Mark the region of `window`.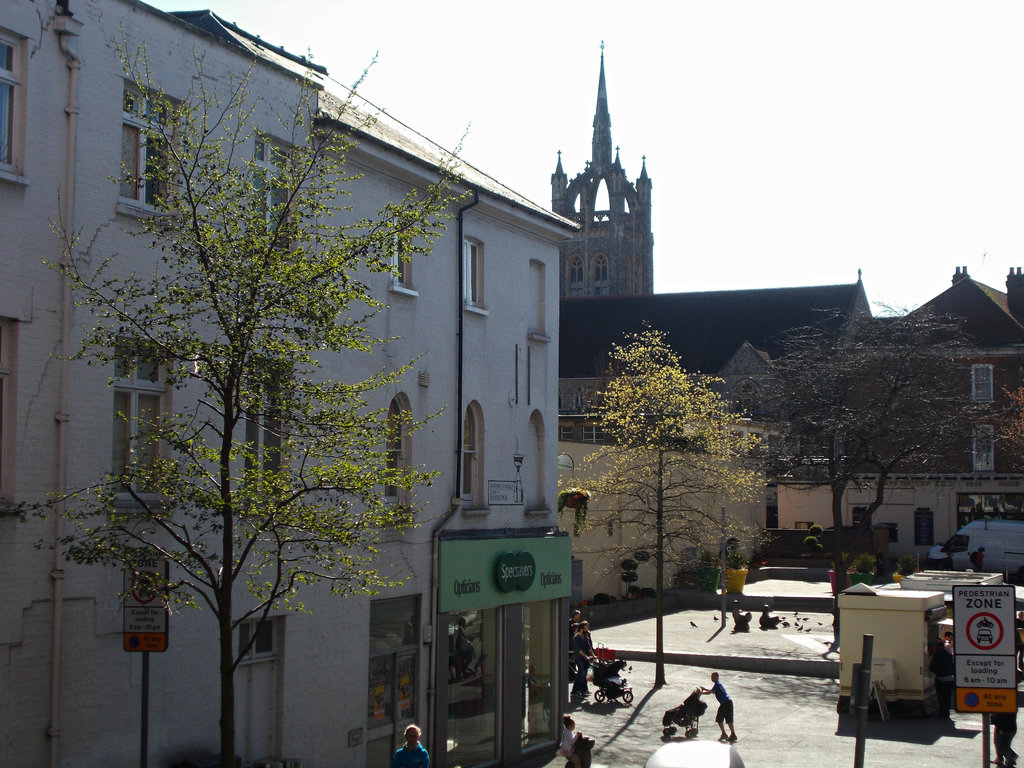
Region: [380,399,401,505].
